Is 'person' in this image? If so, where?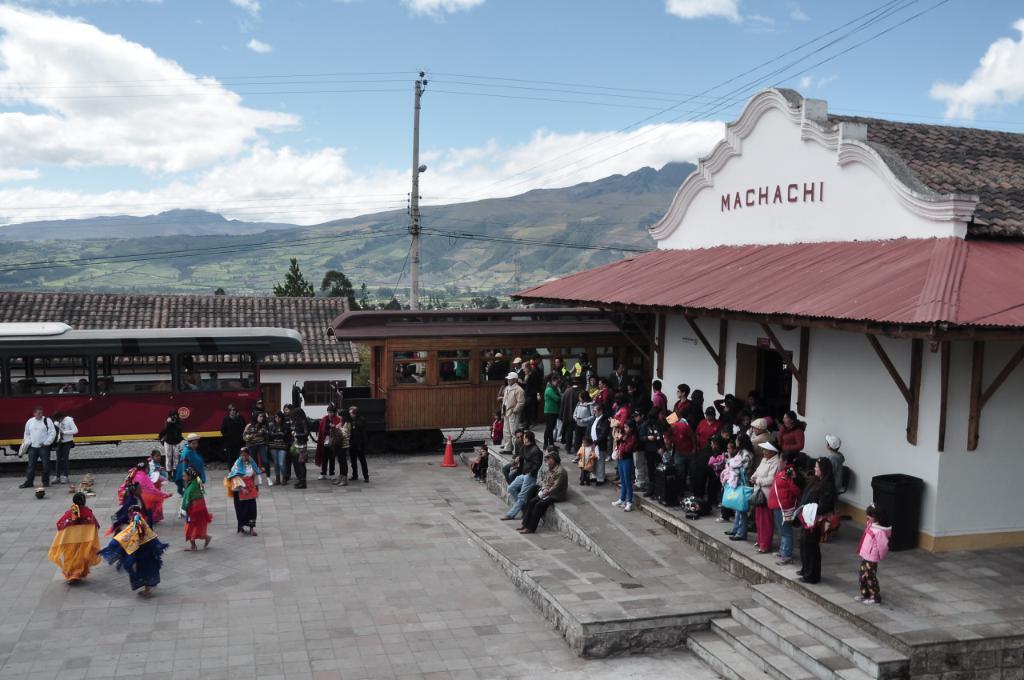
Yes, at 145/451/173/489.
